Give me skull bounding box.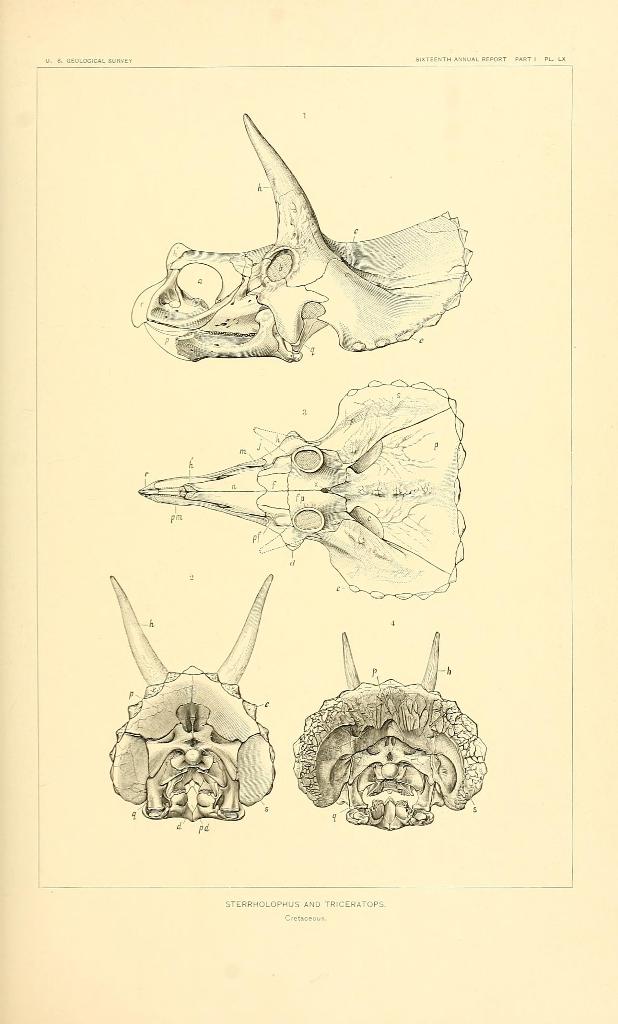
bbox=[290, 631, 484, 834].
